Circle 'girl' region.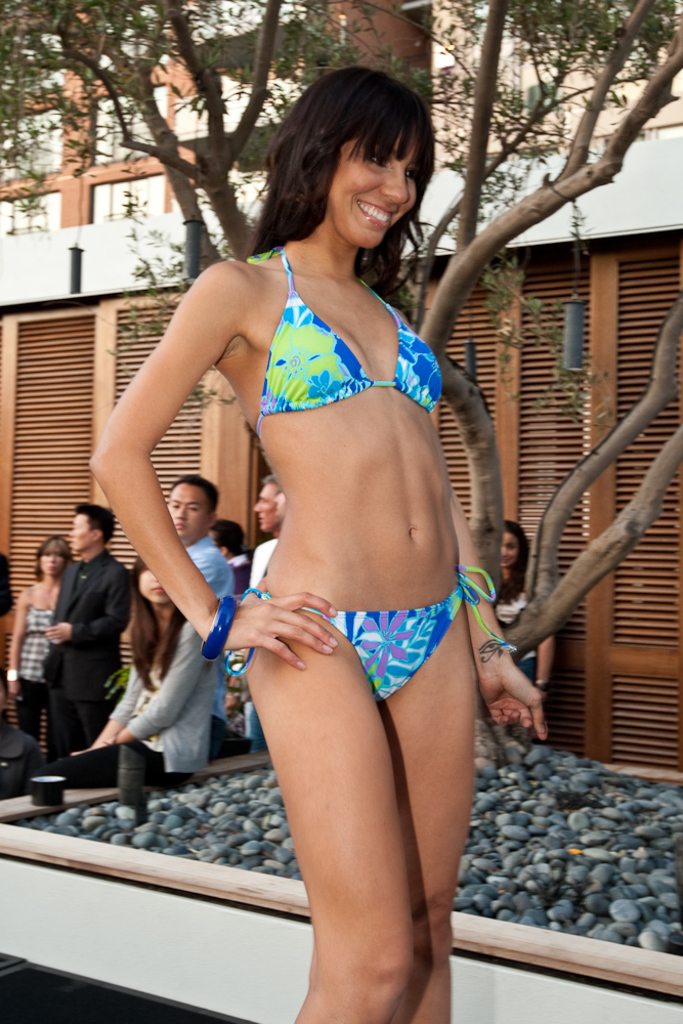
Region: [43,559,216,790].
